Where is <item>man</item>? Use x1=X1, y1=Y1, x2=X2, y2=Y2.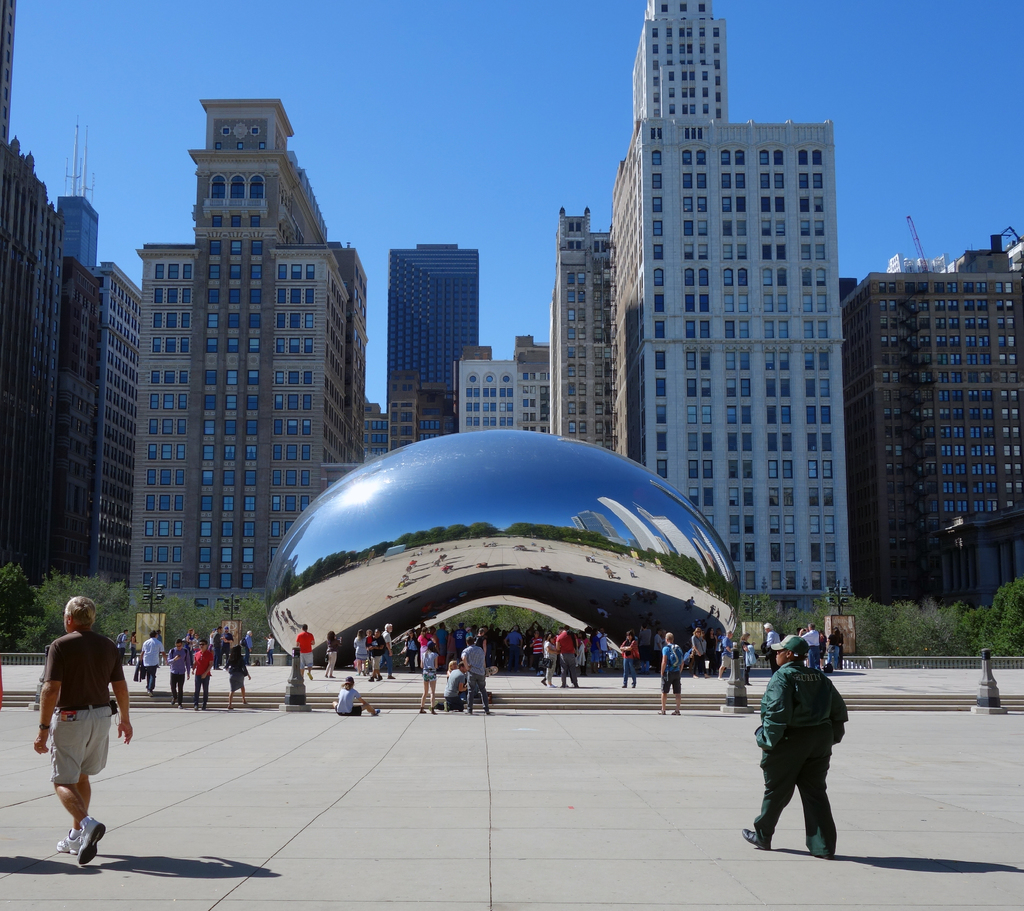
x1=293, y1=624, x2=315, y2=680.
